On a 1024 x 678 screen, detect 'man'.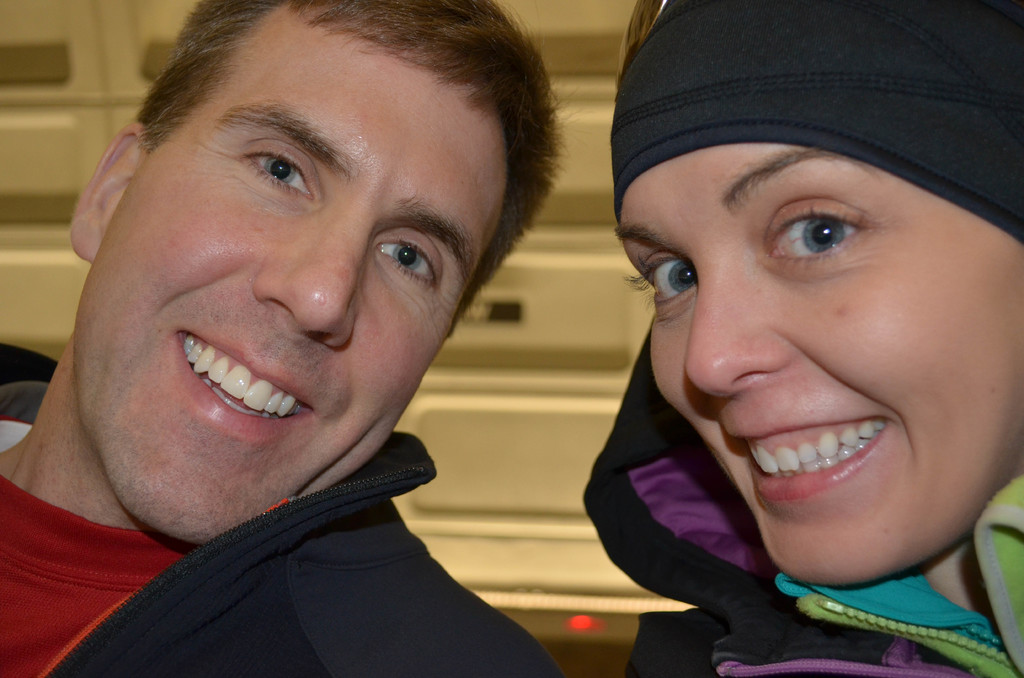
0,0,638,668.
